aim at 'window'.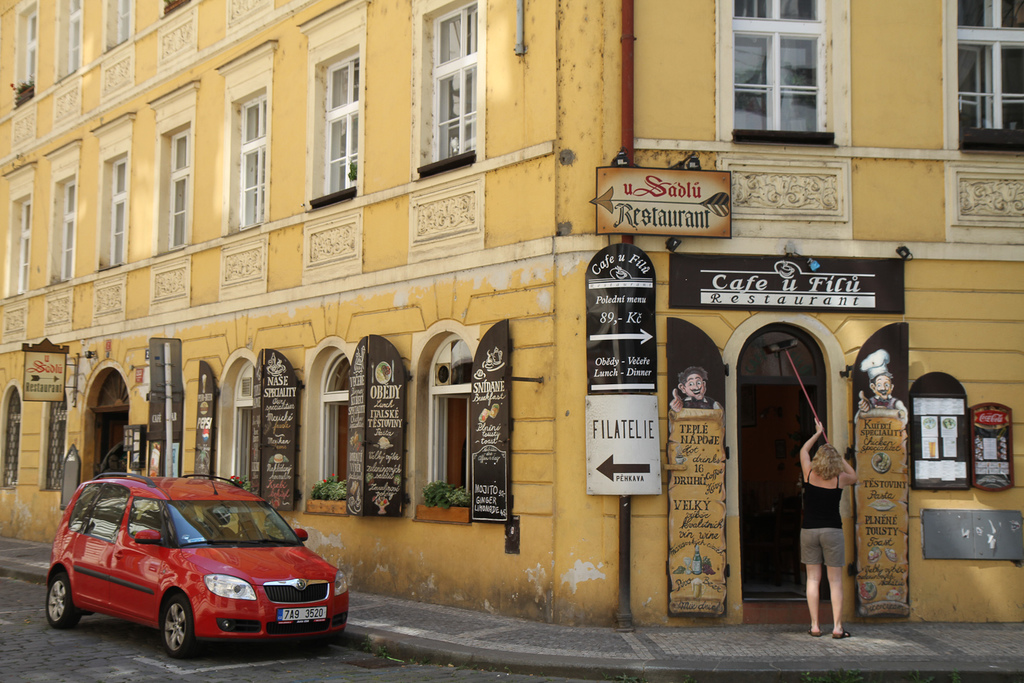
Aimed at x1=228, y1=84, x2=271, y2=234.
